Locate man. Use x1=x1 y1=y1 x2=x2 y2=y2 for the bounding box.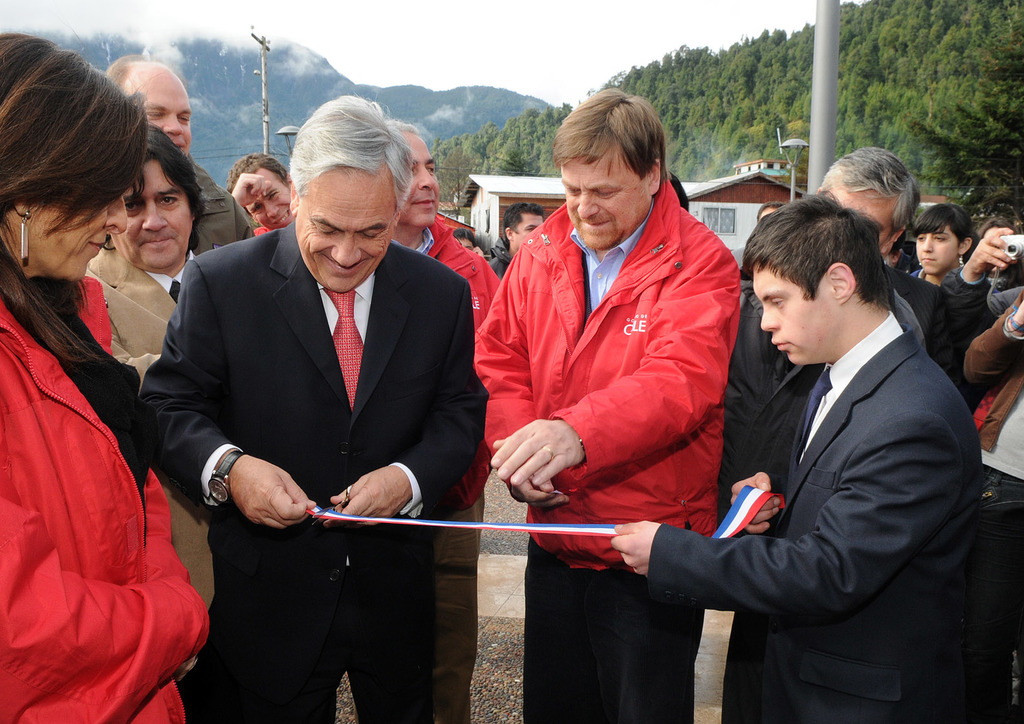
x1=223 y1=152 x2=298 y2=242.
